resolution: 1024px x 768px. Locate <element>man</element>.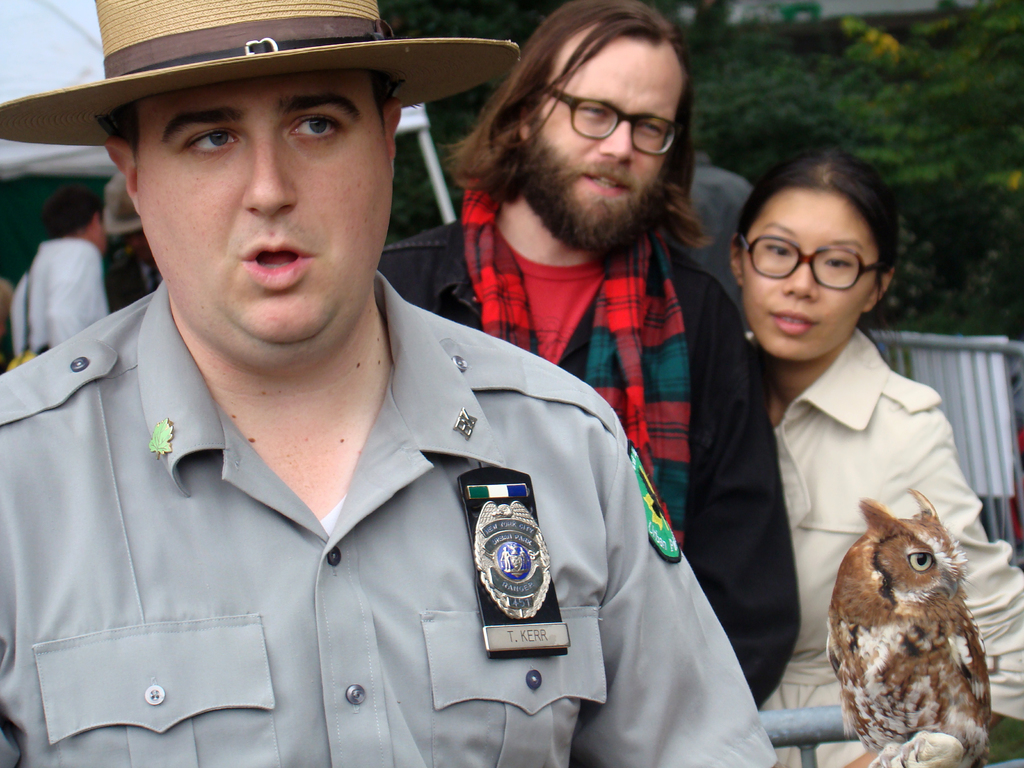
left=382, top=0, right=810, bottom=713.
